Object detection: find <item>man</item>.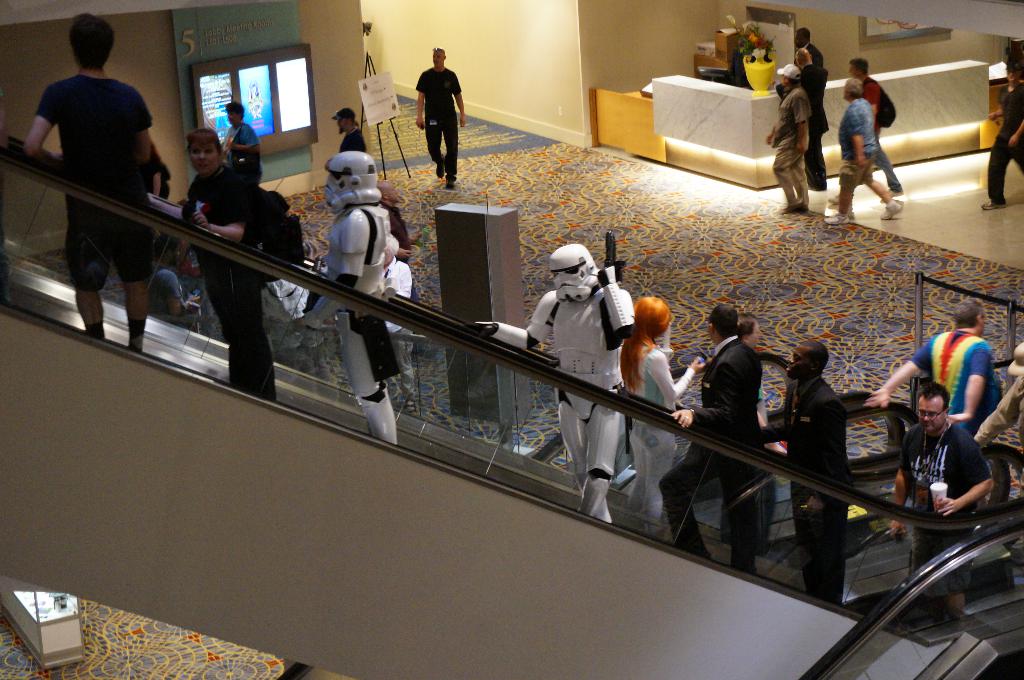
[767, 63, 812, 214].
